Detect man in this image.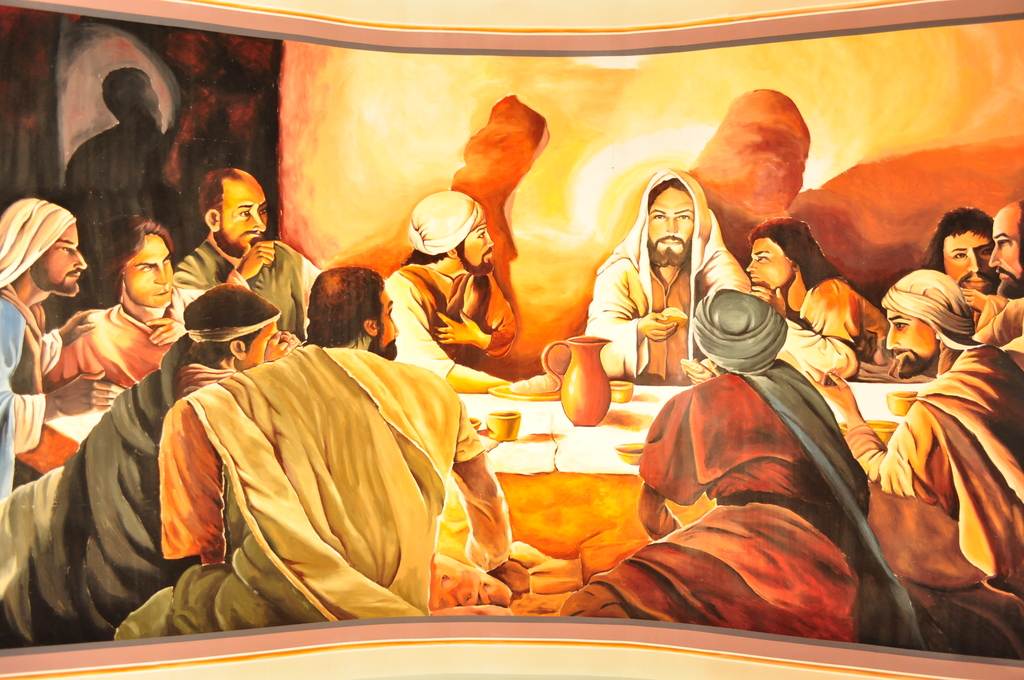
Detection: bbox=(0, 278, 309, 644).
